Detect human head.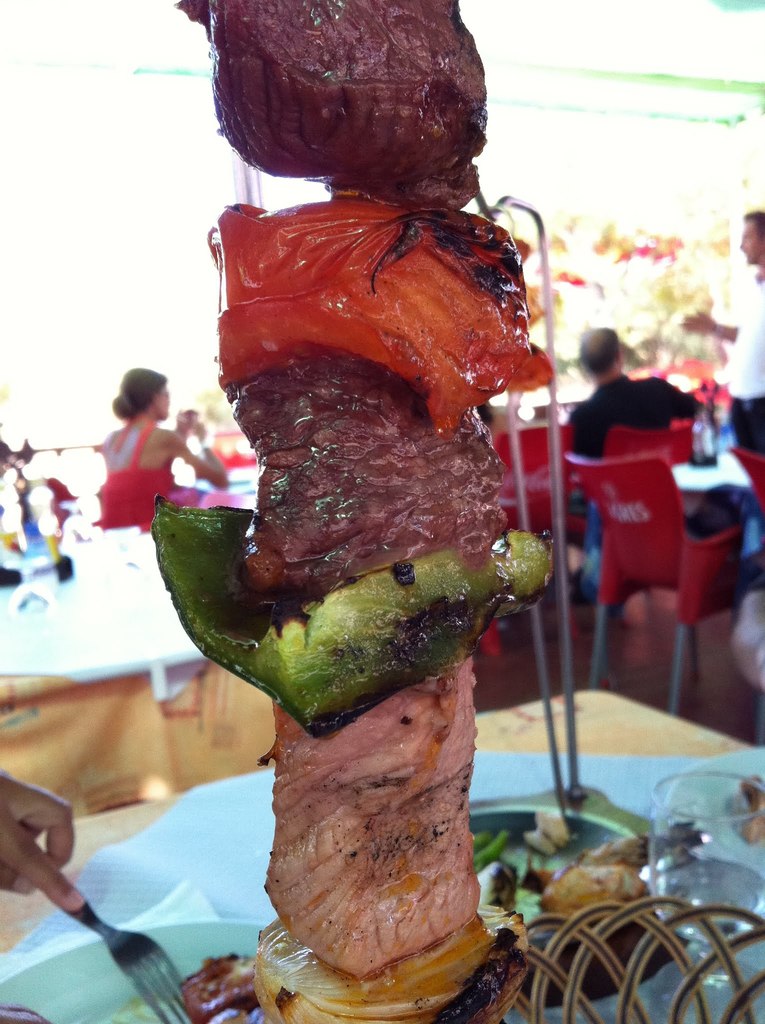
Detected at box(111, 366, 173, 422).
